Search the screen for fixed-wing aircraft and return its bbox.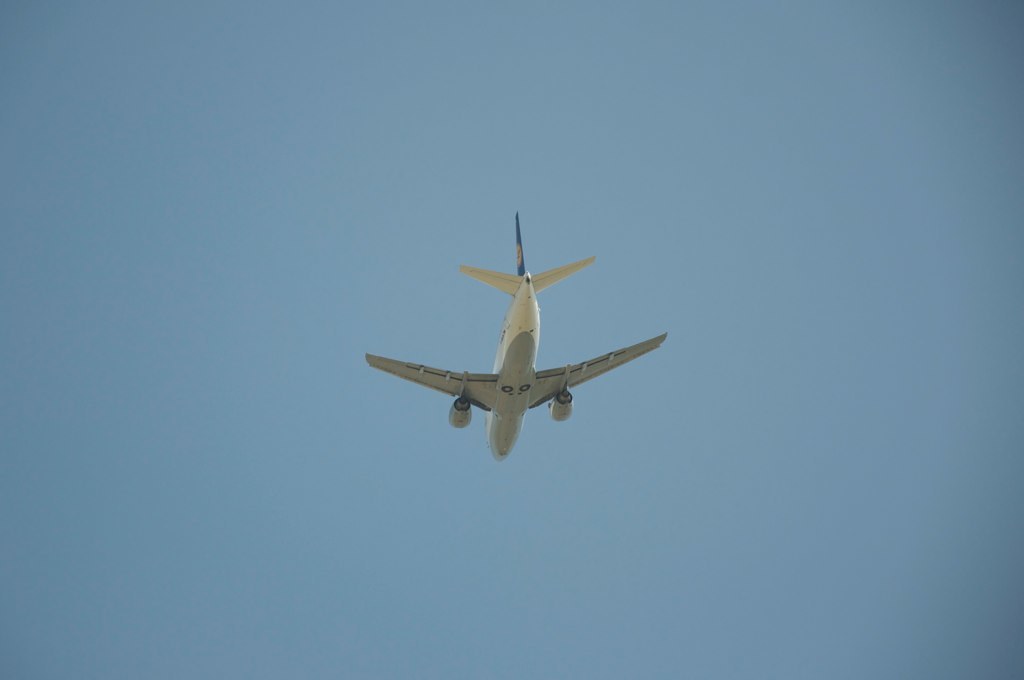
Found: bbox=(366, 210, 670, 471).
